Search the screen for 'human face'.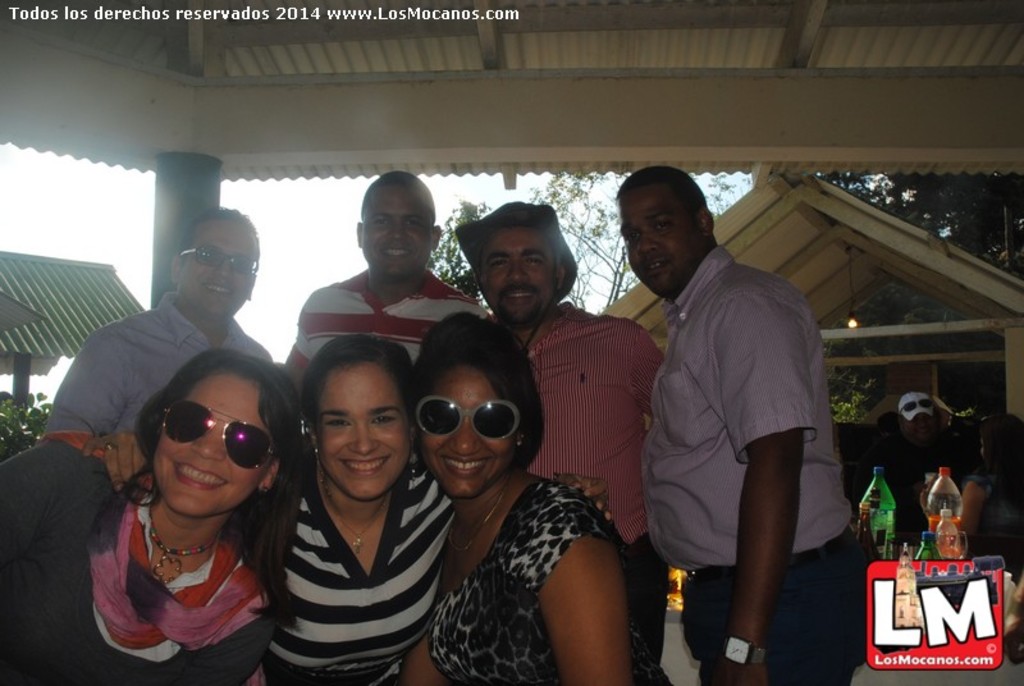
Found at [178,219,252,319].
